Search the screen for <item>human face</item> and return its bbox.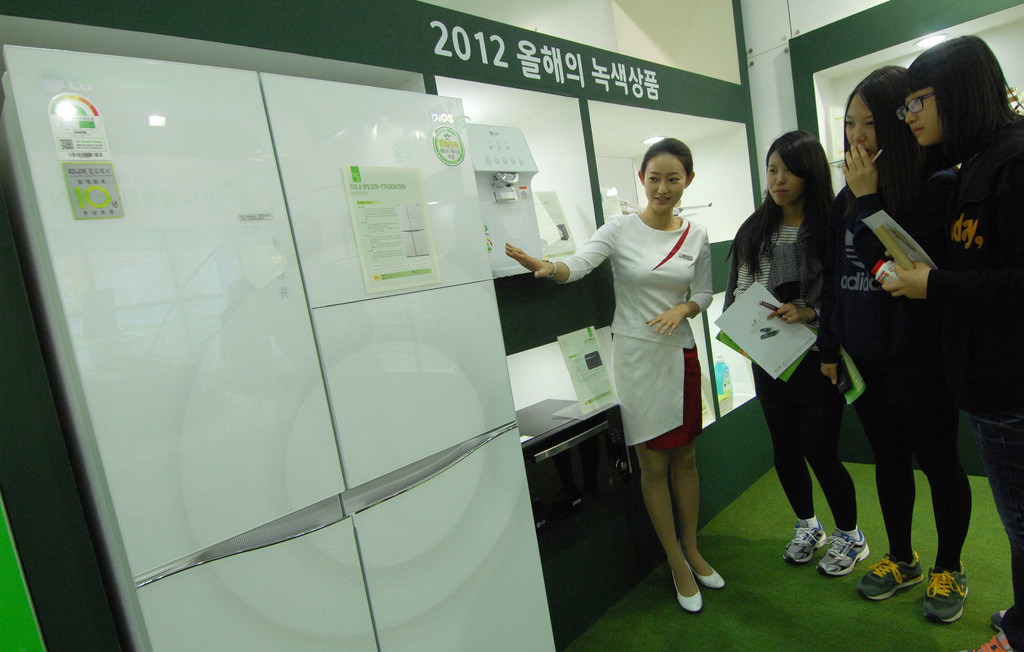
Found: BBox(770, 149, 799, 208).
